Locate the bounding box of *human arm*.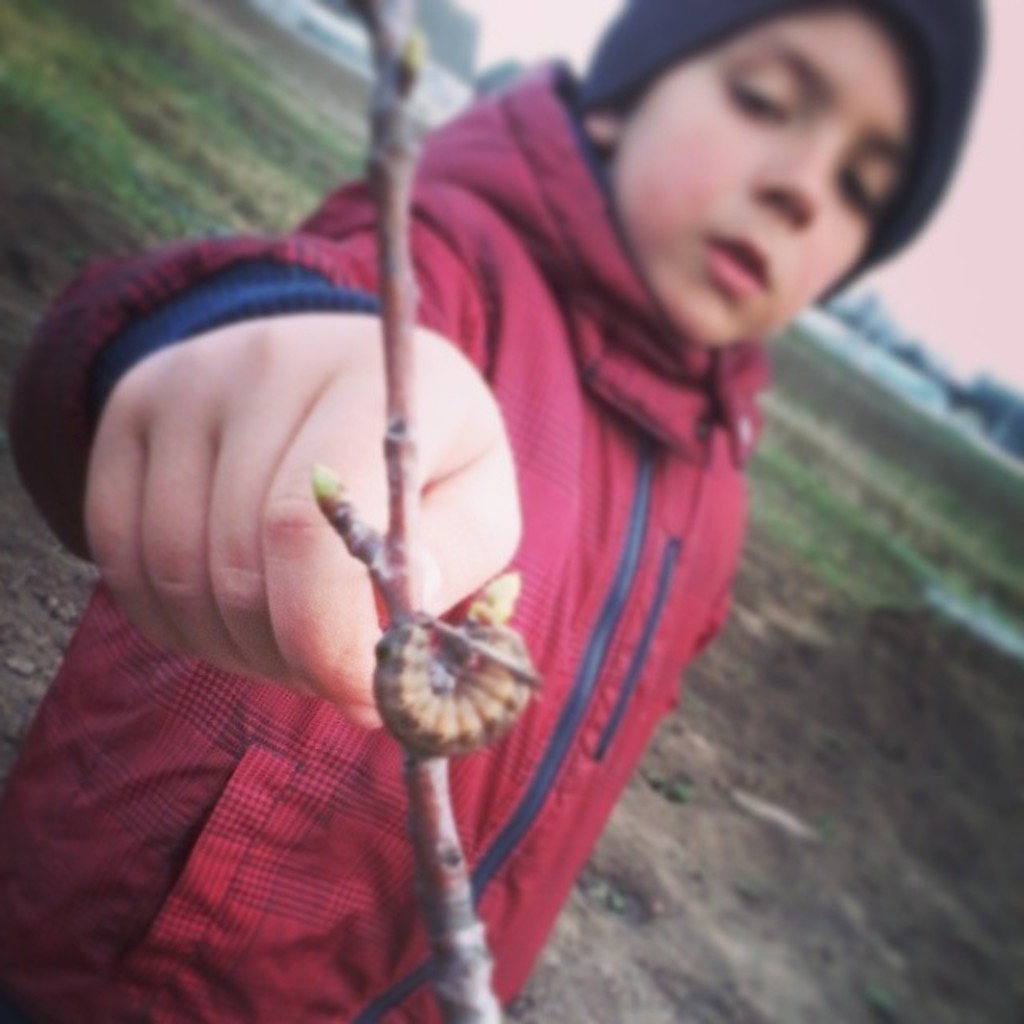
Bounding box: detection(51, 211, 563, 794).
